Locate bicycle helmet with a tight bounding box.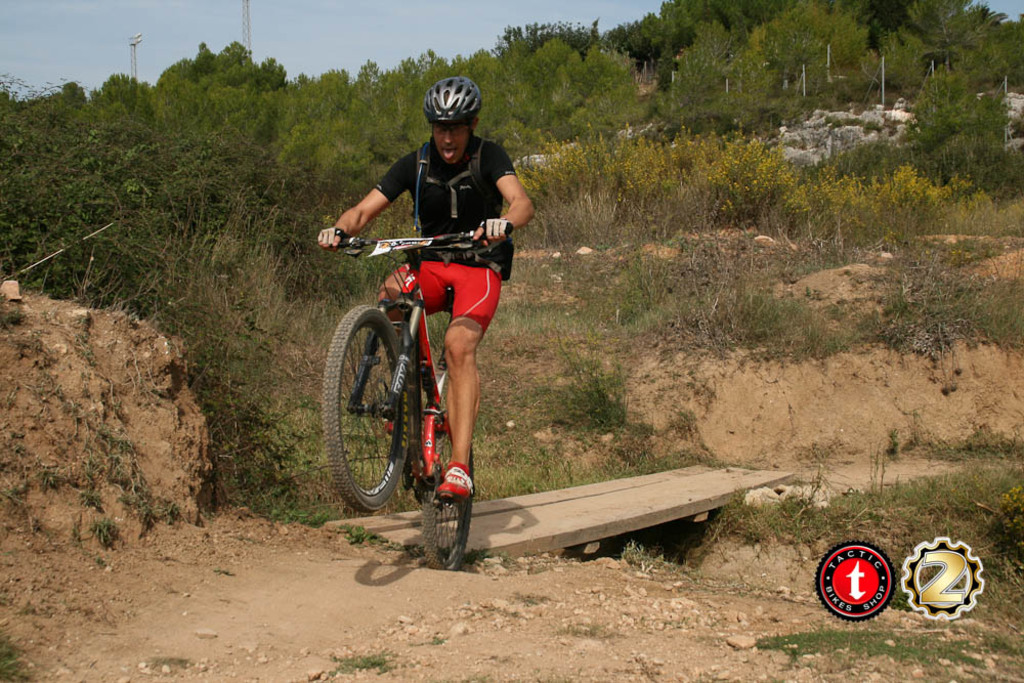
423, 79, 479, 121.
